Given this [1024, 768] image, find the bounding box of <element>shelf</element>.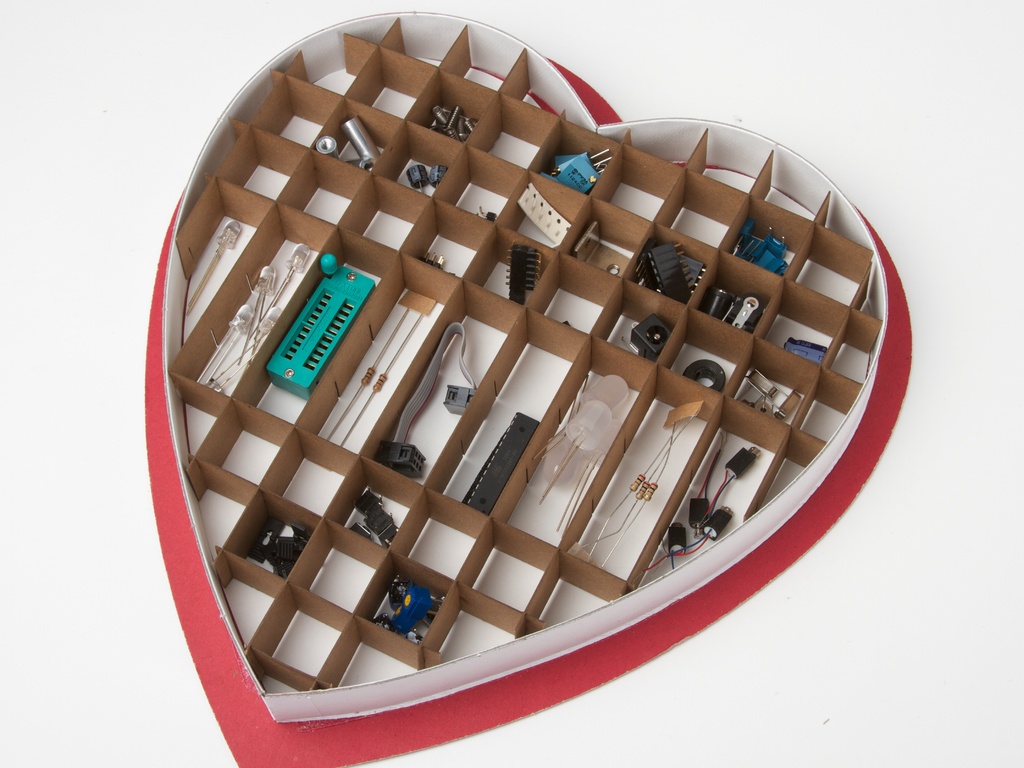
crop(403, 68, 493, 147).
